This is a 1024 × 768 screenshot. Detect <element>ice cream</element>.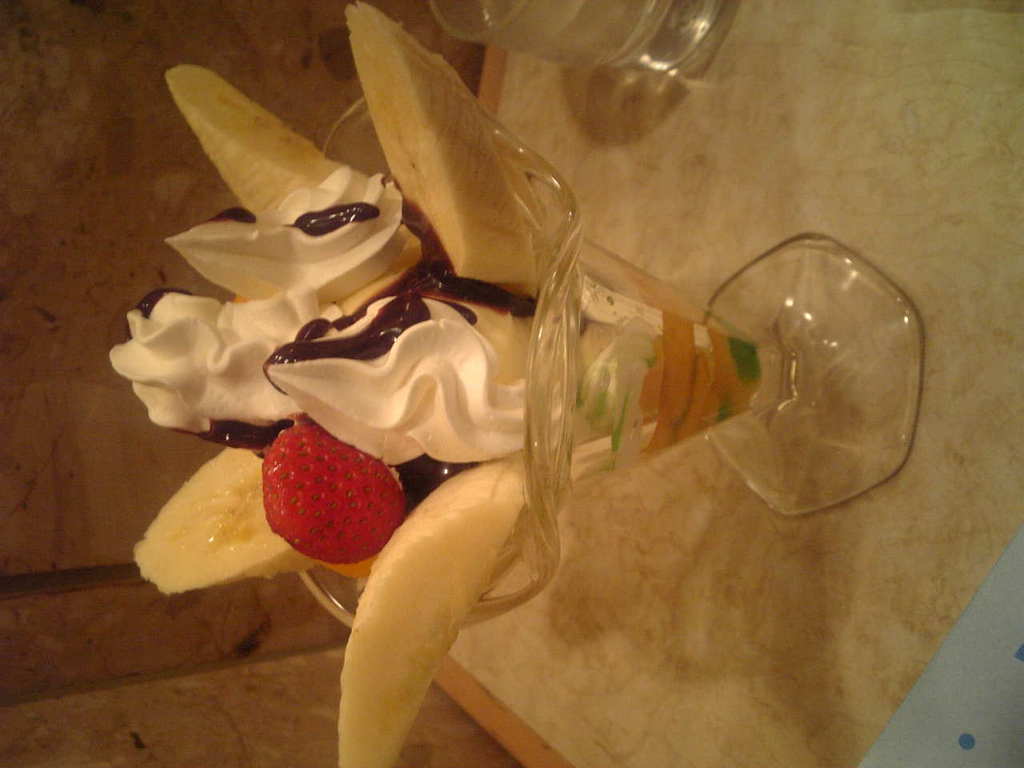
left=76, top=28, right=852, bottom=751.
